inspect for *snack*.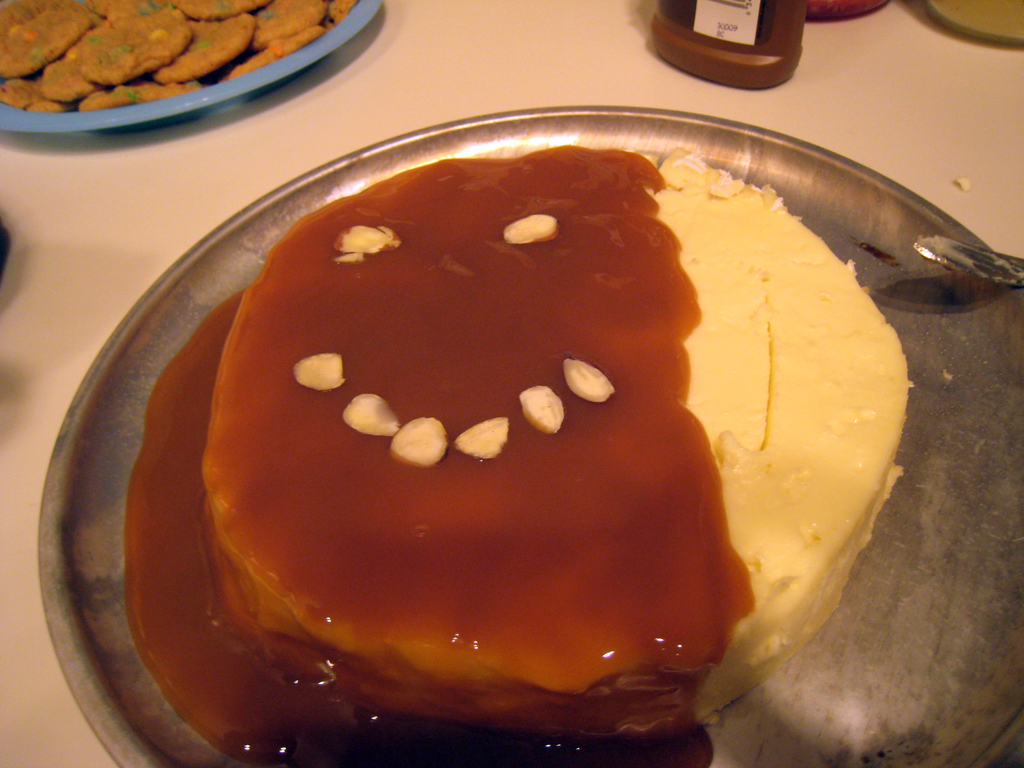
Inspection: <box>191,138,922,767</box>.
